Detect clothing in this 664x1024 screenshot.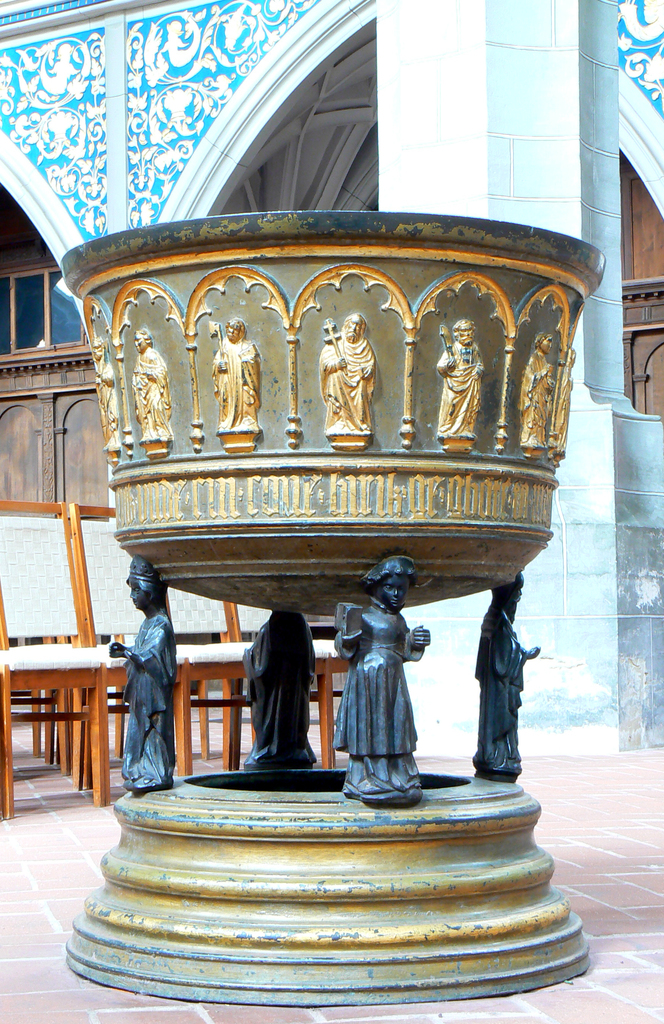
Detection: {"left": 437, "top": 343, "right": 488, "bottom": 439}.
